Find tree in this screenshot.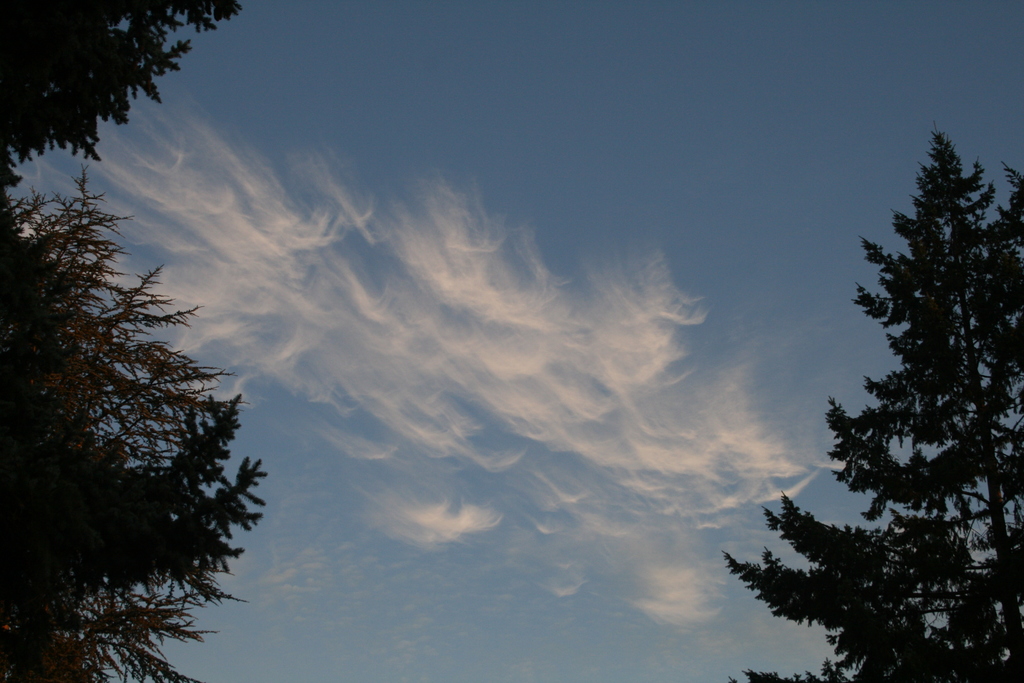
The bounding box for tree is bbox(0, 0, 245, 187).
